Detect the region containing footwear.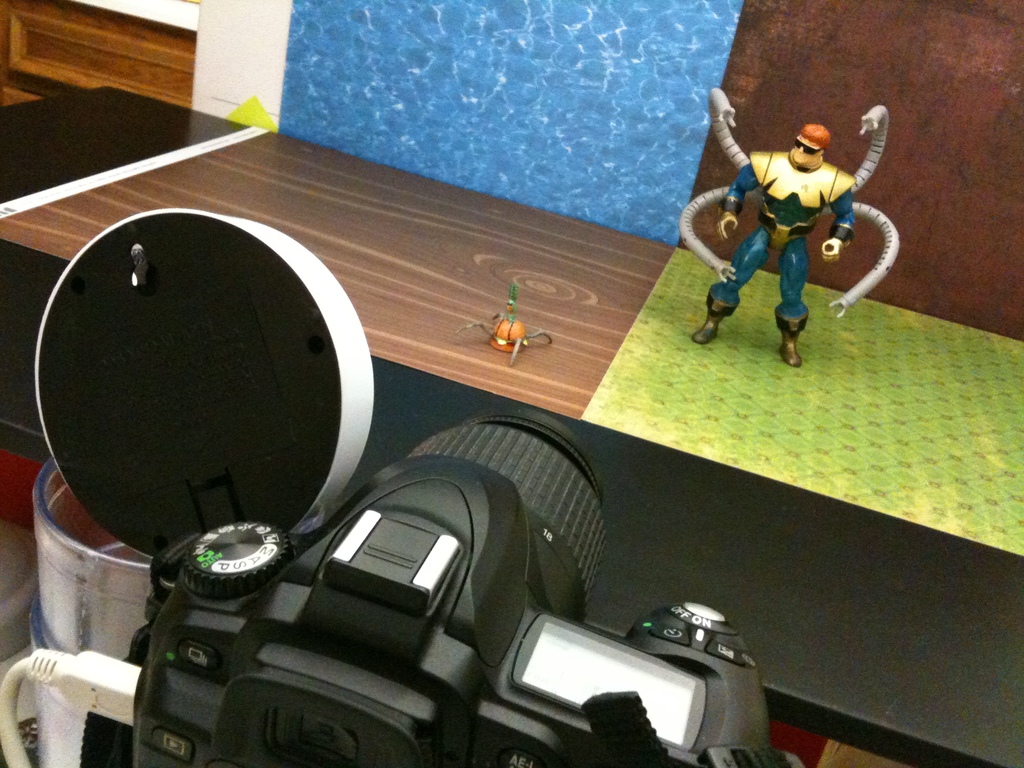
left=696, top=294, right=719, bottom=344.
